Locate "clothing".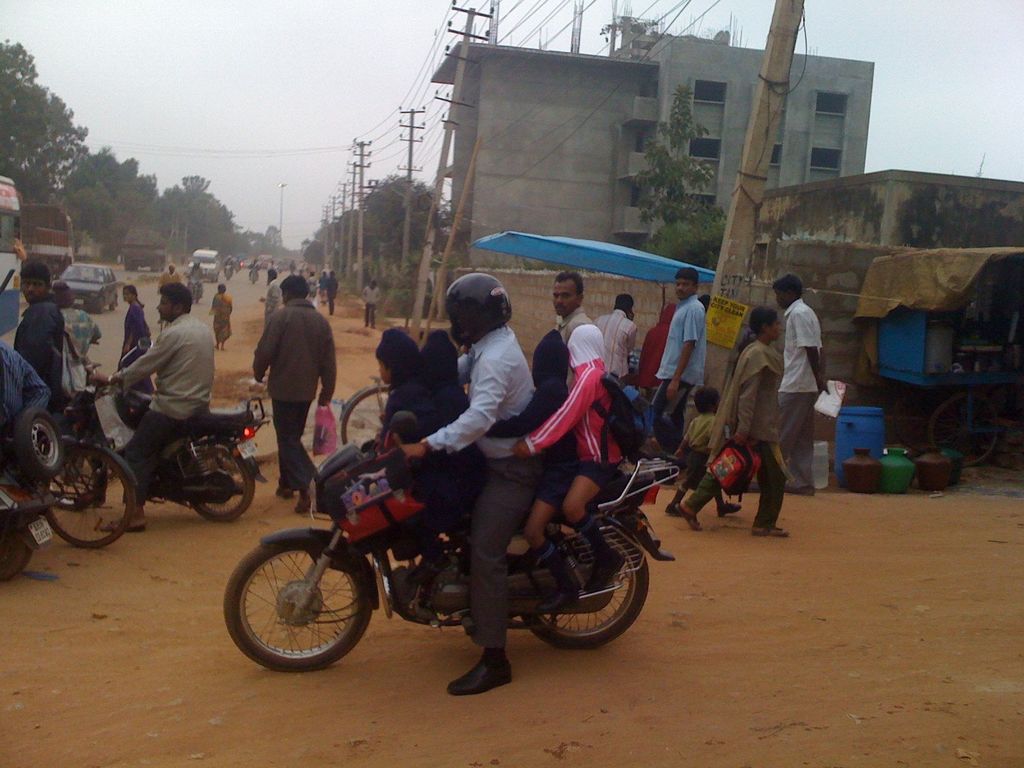
Bounding box: <bbox>207, 290, 232, 342</bbox>.
